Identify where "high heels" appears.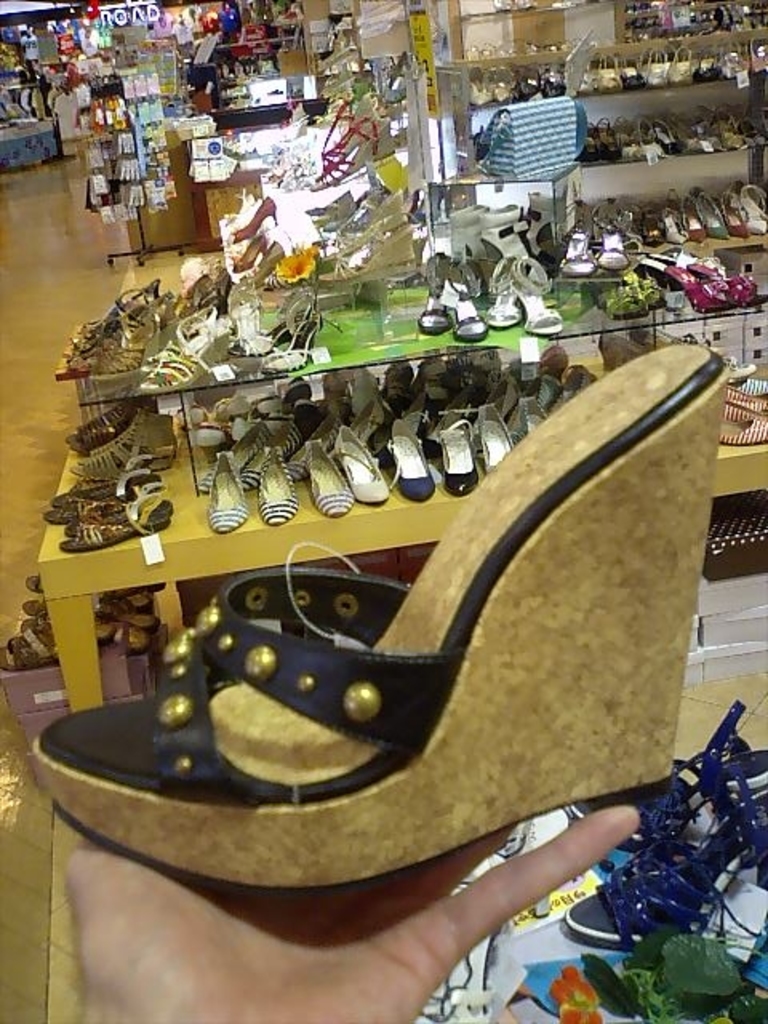
Appears at (696, 189, 733, 240).
